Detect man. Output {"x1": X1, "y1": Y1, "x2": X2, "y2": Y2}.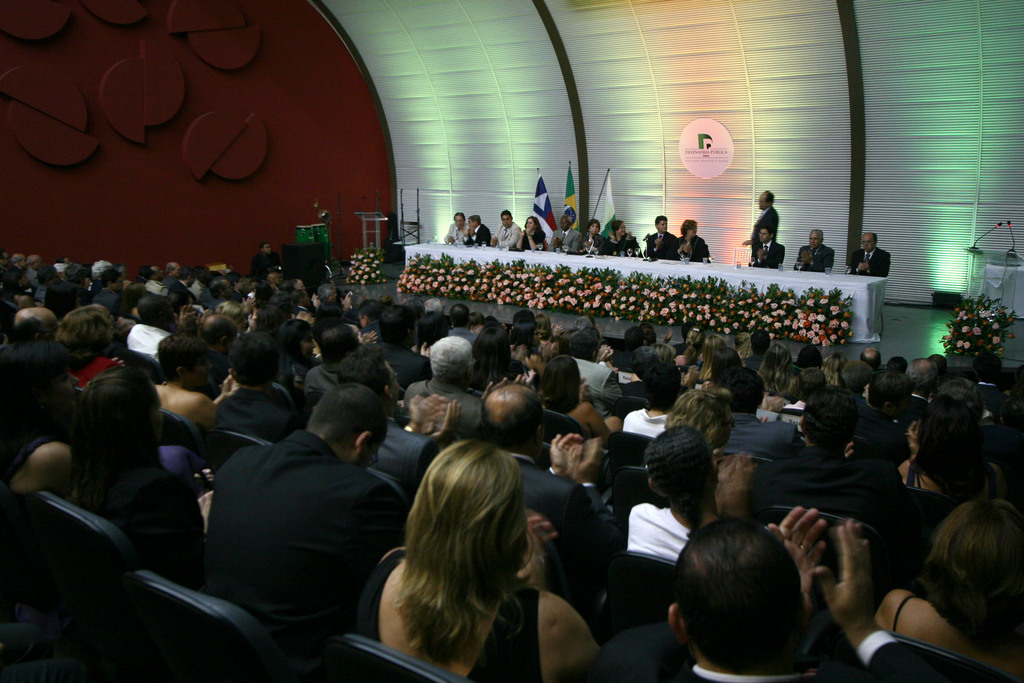
{"x1": 637, "y1": 320, "x2": 655, "y2": 327}.
